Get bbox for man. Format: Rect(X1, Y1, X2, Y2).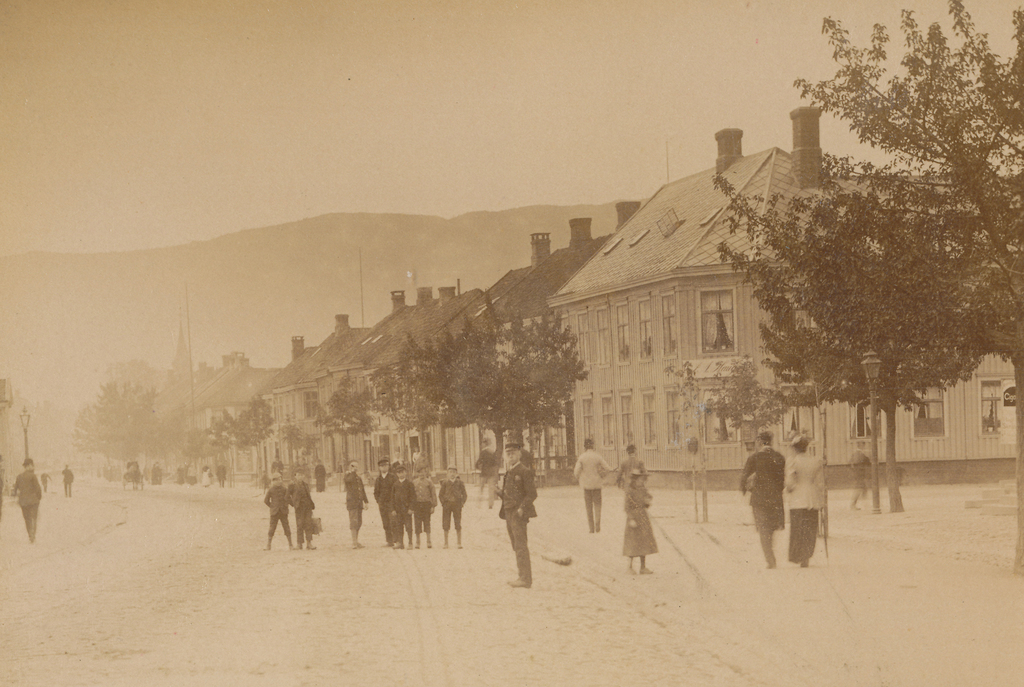
Rect(369, 456, 394, 546).
